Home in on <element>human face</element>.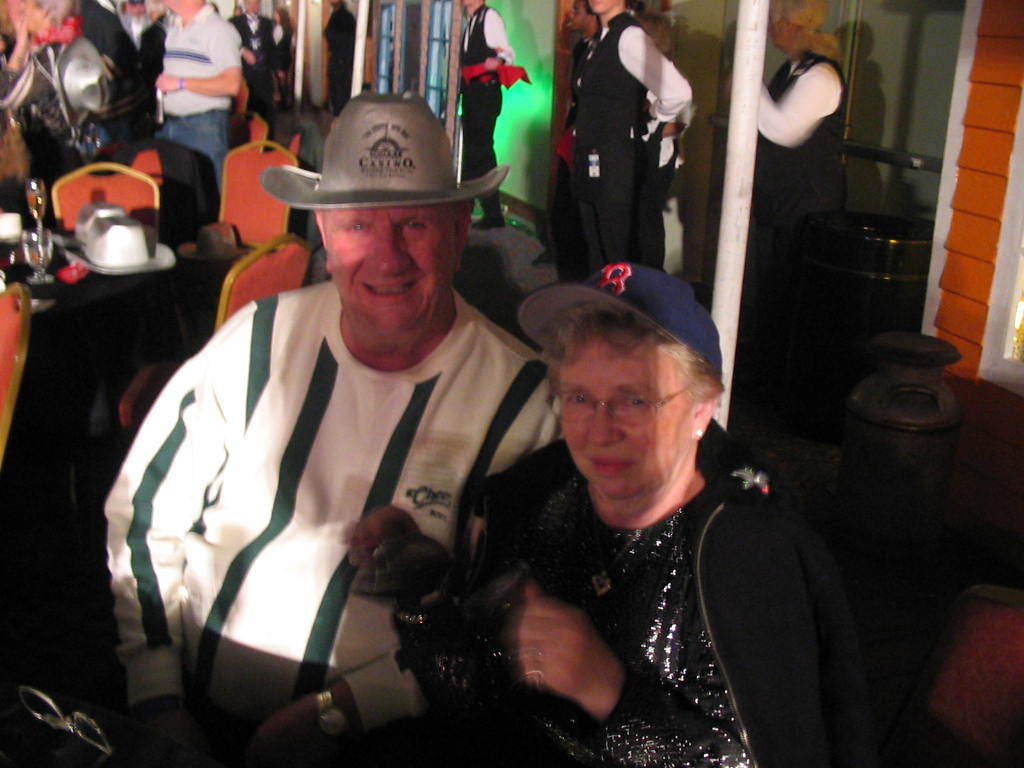
Homed in at left=325, top=204, right=459, bottom=333.
